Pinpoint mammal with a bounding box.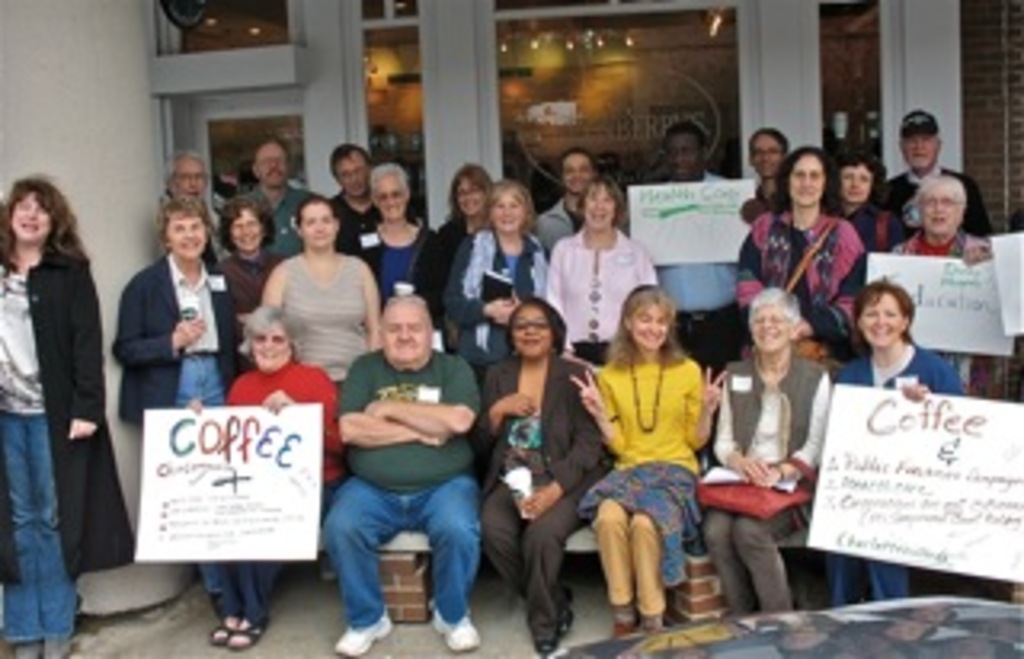
x1=704, y1=278, x2=829, y2=611.
